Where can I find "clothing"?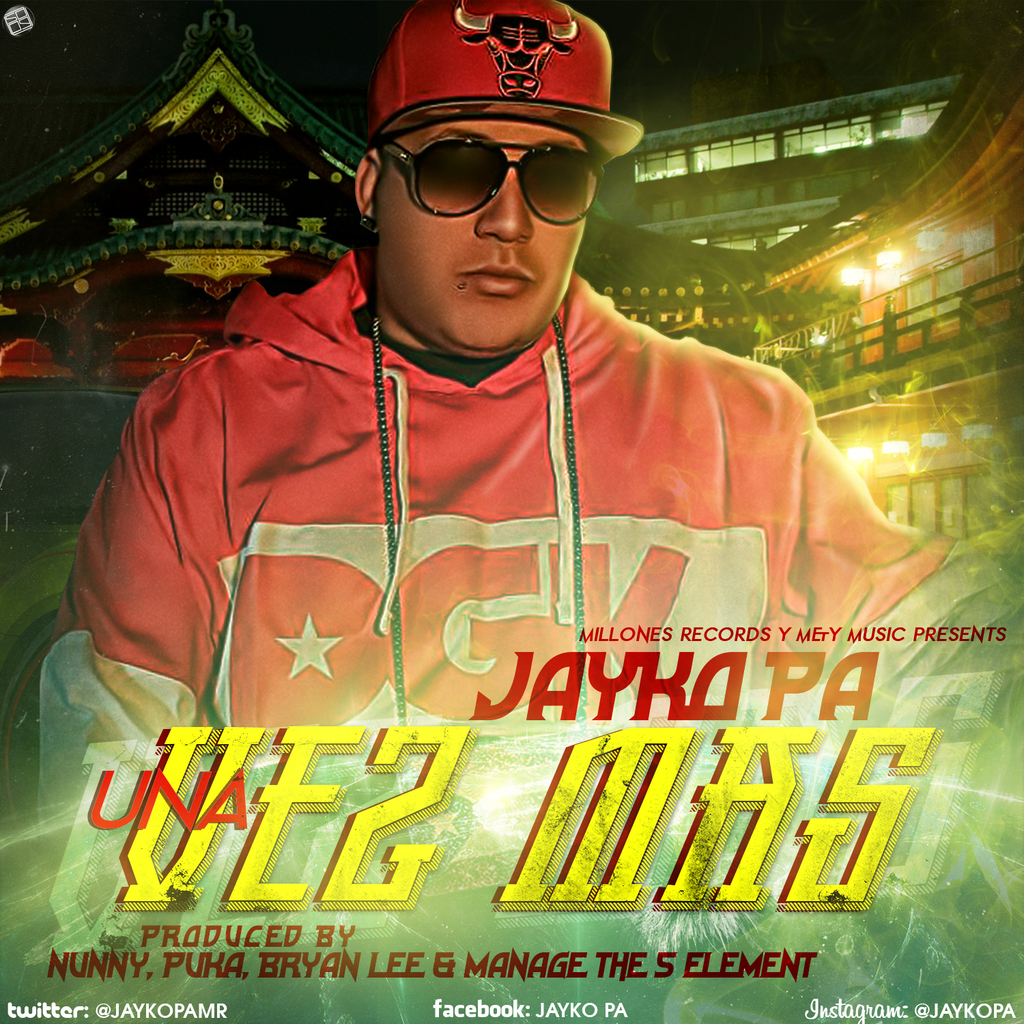
You can find it at 31:231:956:764.
